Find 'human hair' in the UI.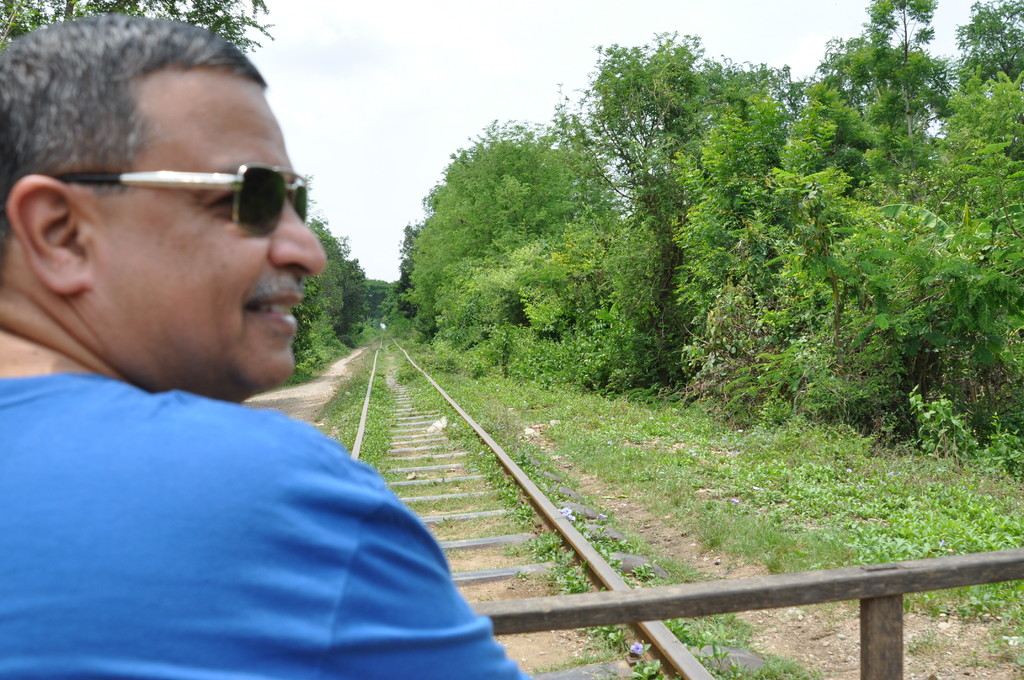
UI element at [left=13, top=19, right=310, bottom=302].
